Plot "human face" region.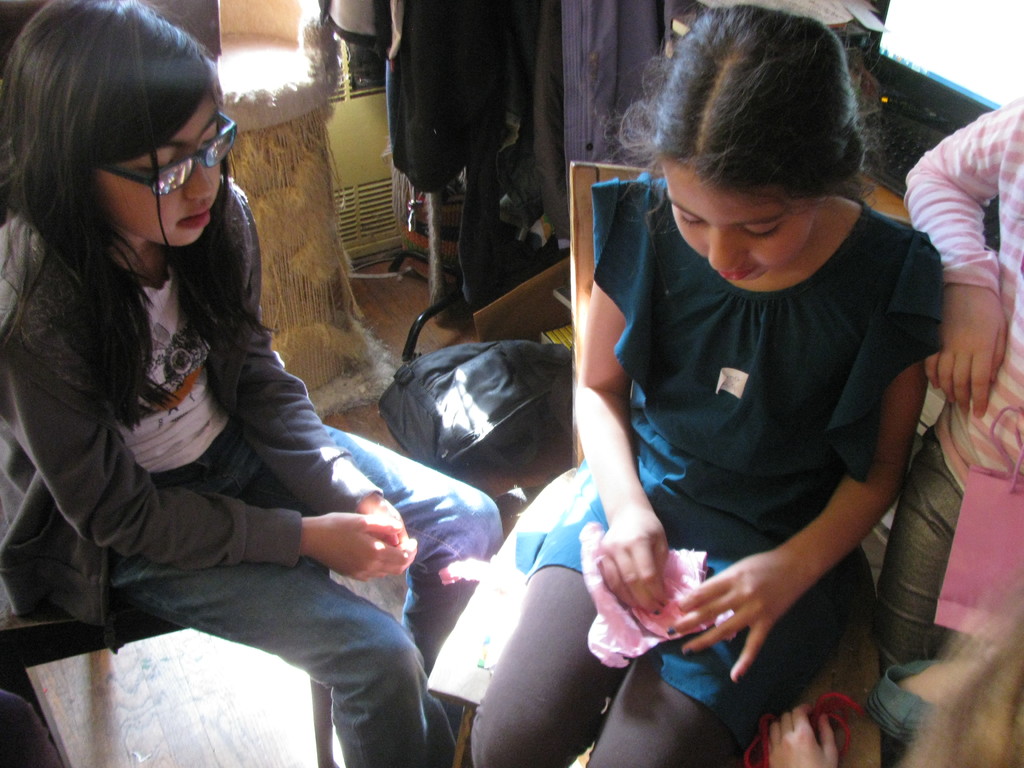
Plotted at bbox(92, 93, 222, 238).
